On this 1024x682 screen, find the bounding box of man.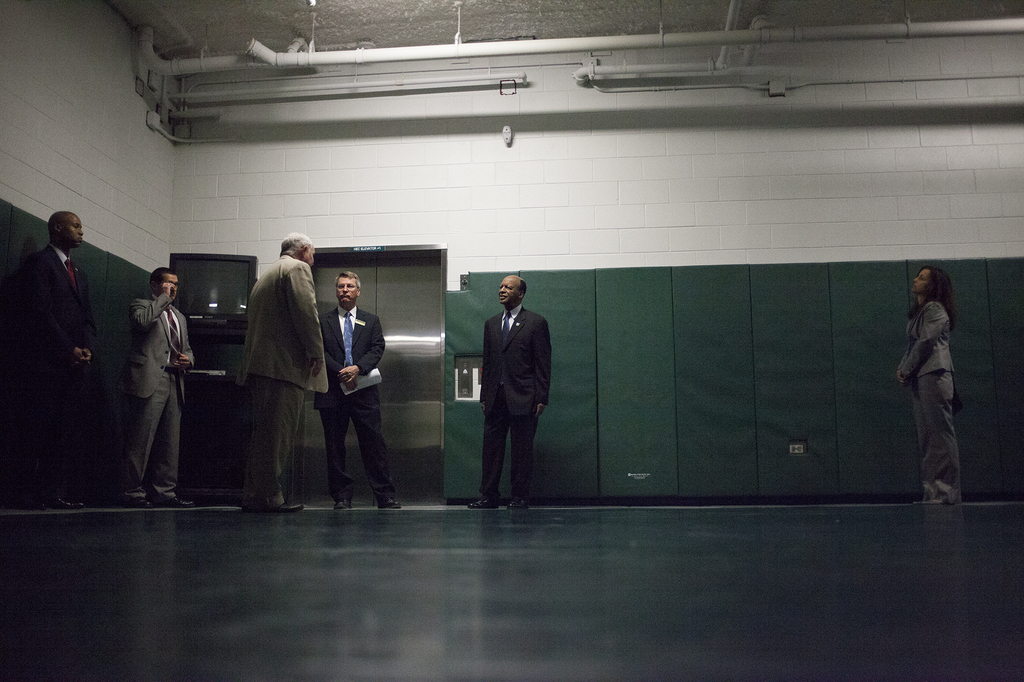
Bounding box: left=467, top=274, right=560, bottom=509.
